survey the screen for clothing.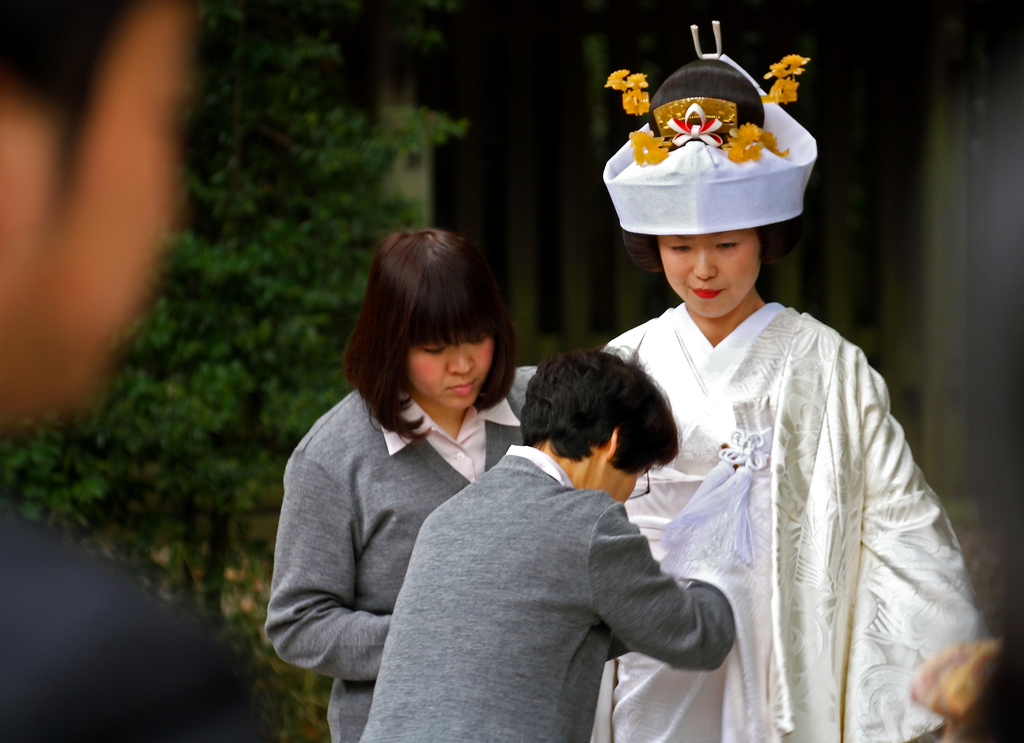
Survey found: l=348, t=453, r=733, b=738.
